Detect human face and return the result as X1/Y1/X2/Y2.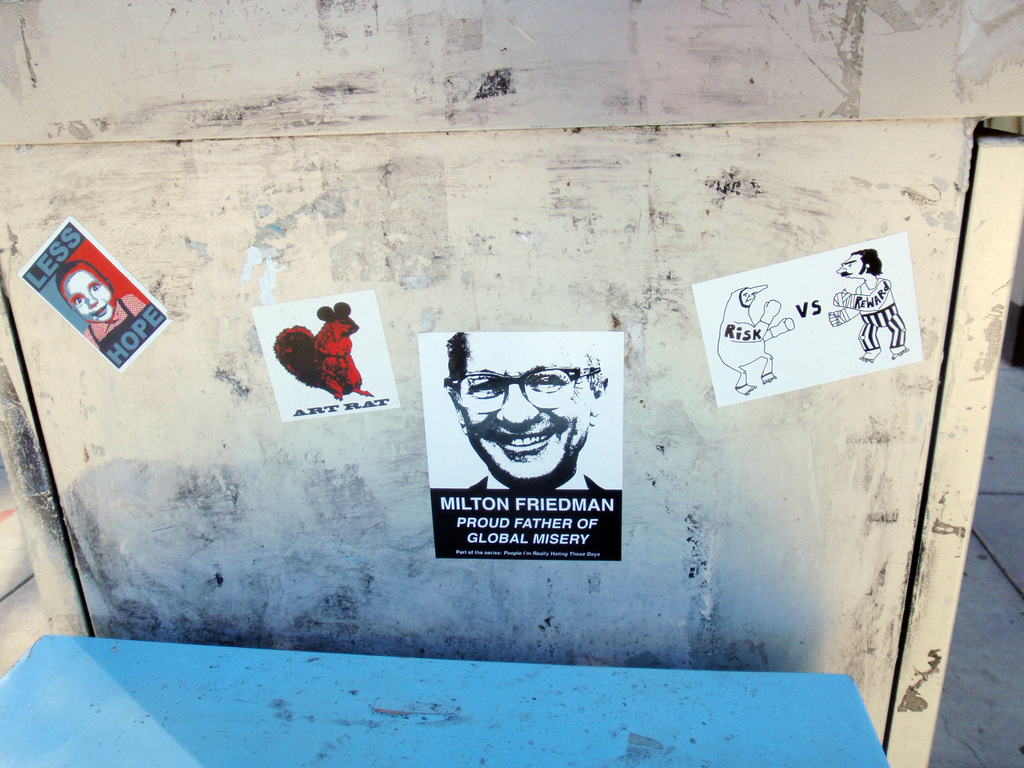
62/269/116/323.
